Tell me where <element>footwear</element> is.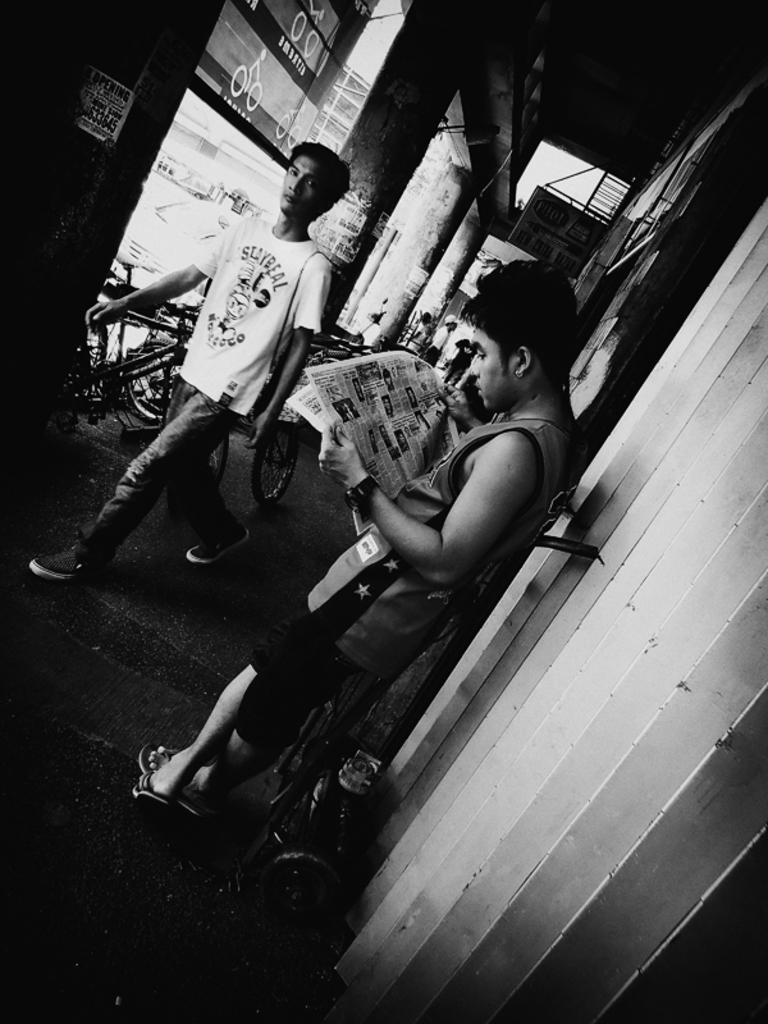
<element>footwear</element> is at left=22, top=521, right=113, bottom=594.
